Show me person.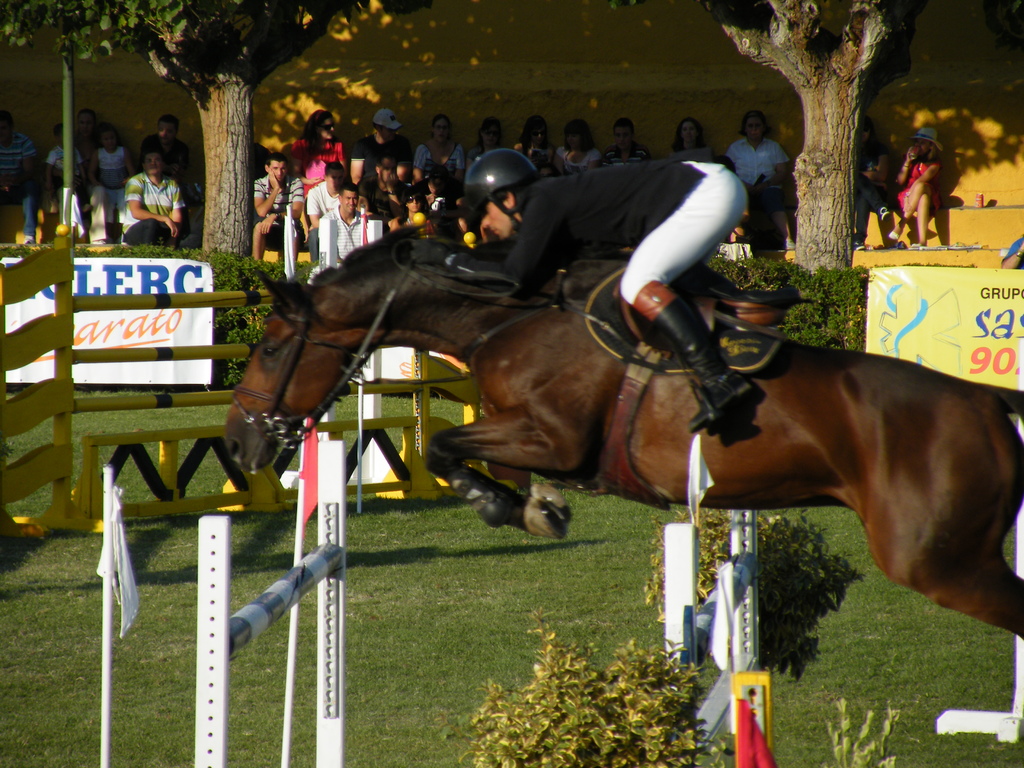
person is here: (601, 118, 647, 165).
